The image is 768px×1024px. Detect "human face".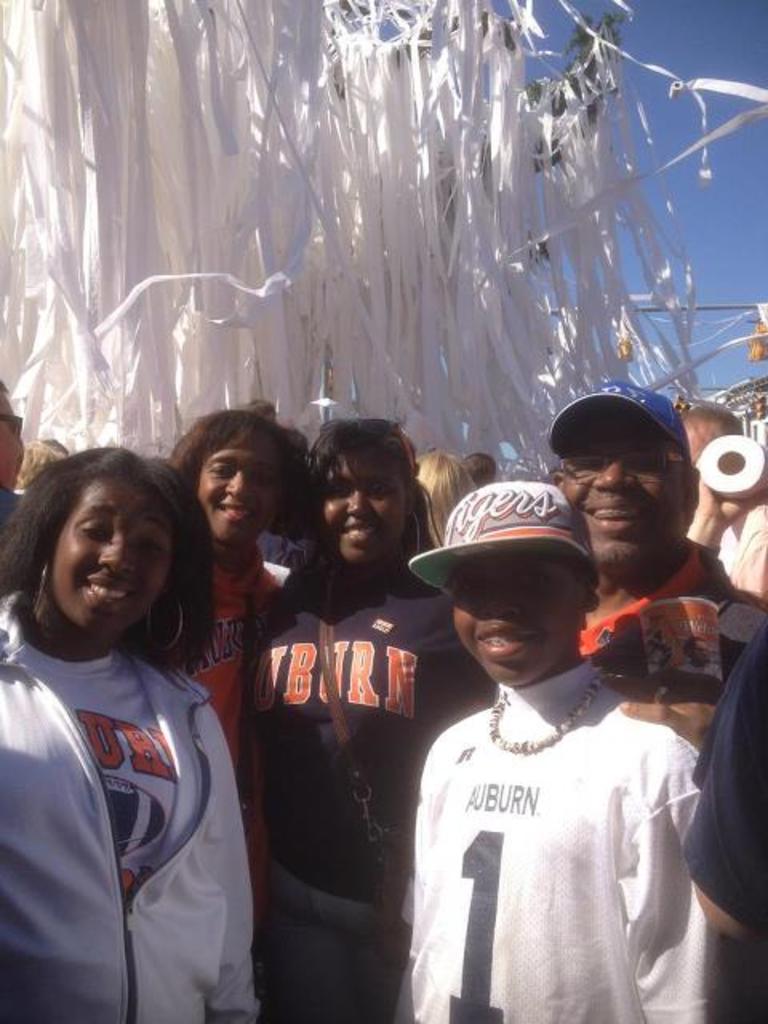
Detection: bbox(448, 549, 582, 686).
